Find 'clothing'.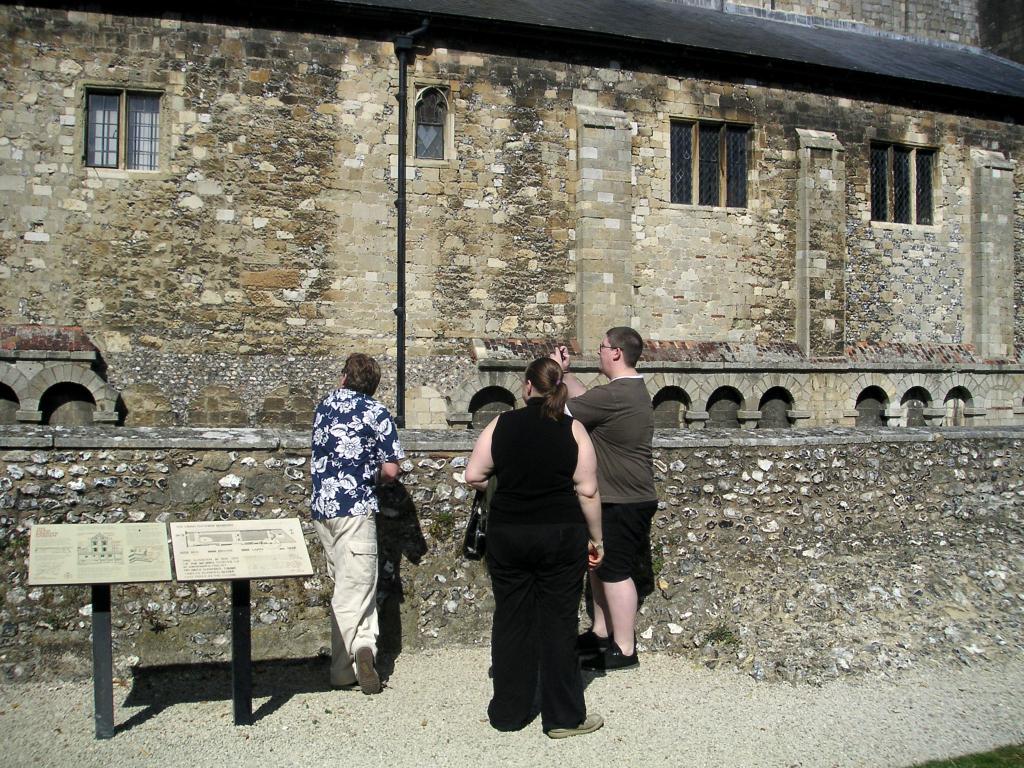
[309,389,415,520].
